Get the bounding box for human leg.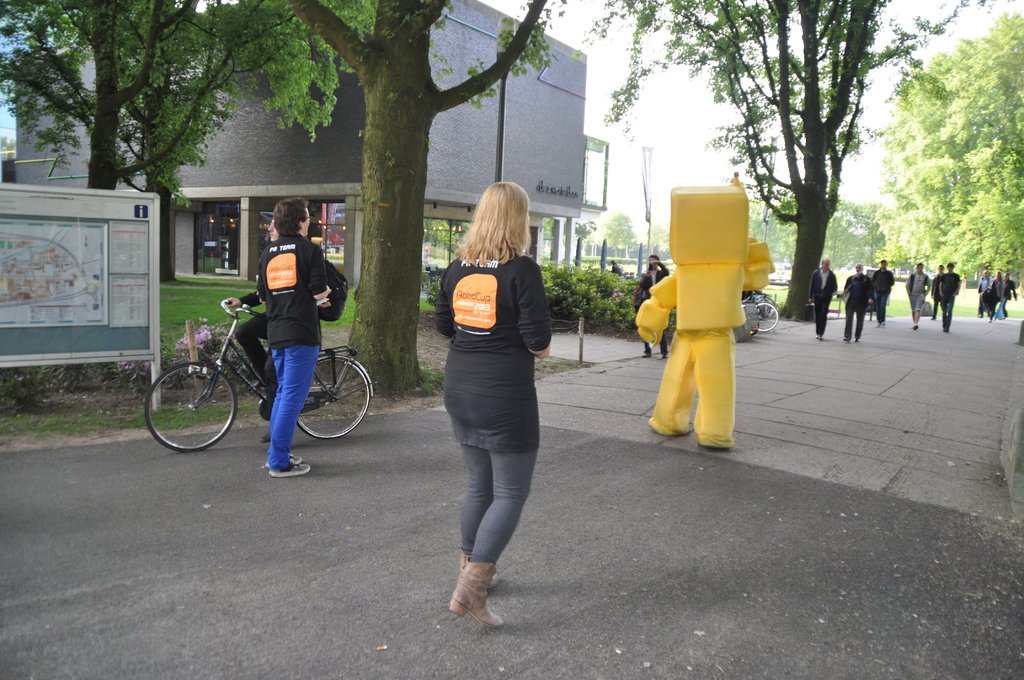
(910,295,925,330).
